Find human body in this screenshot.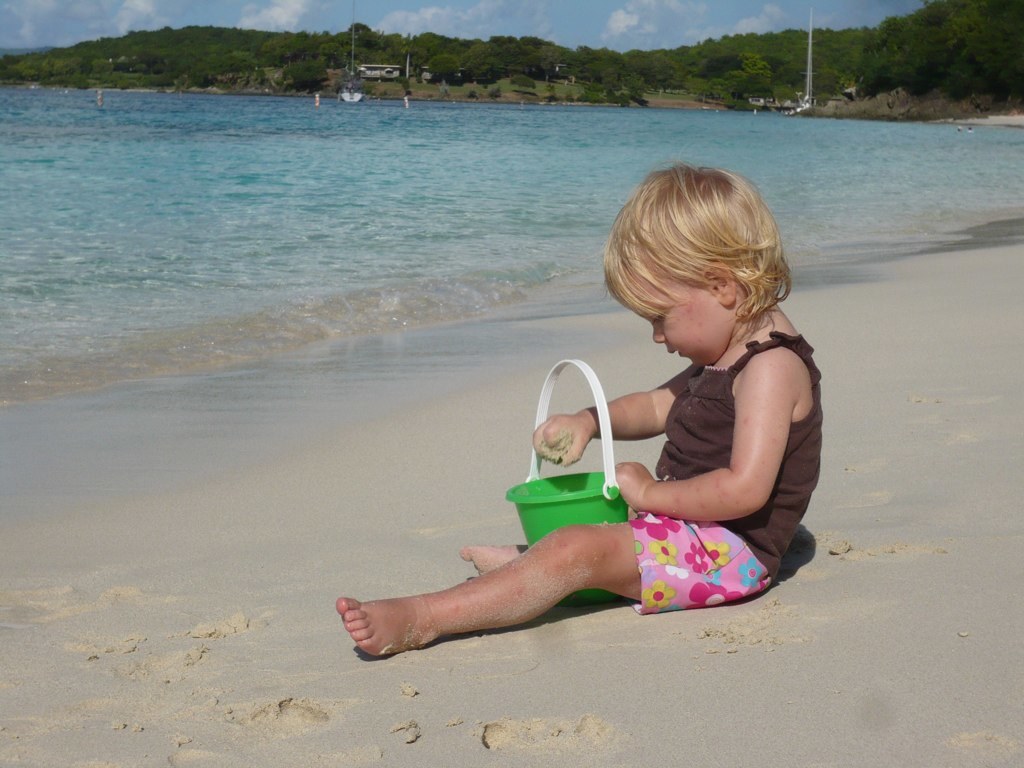
The bounding box for human body is bbox=[334, 158, 822, 664].
